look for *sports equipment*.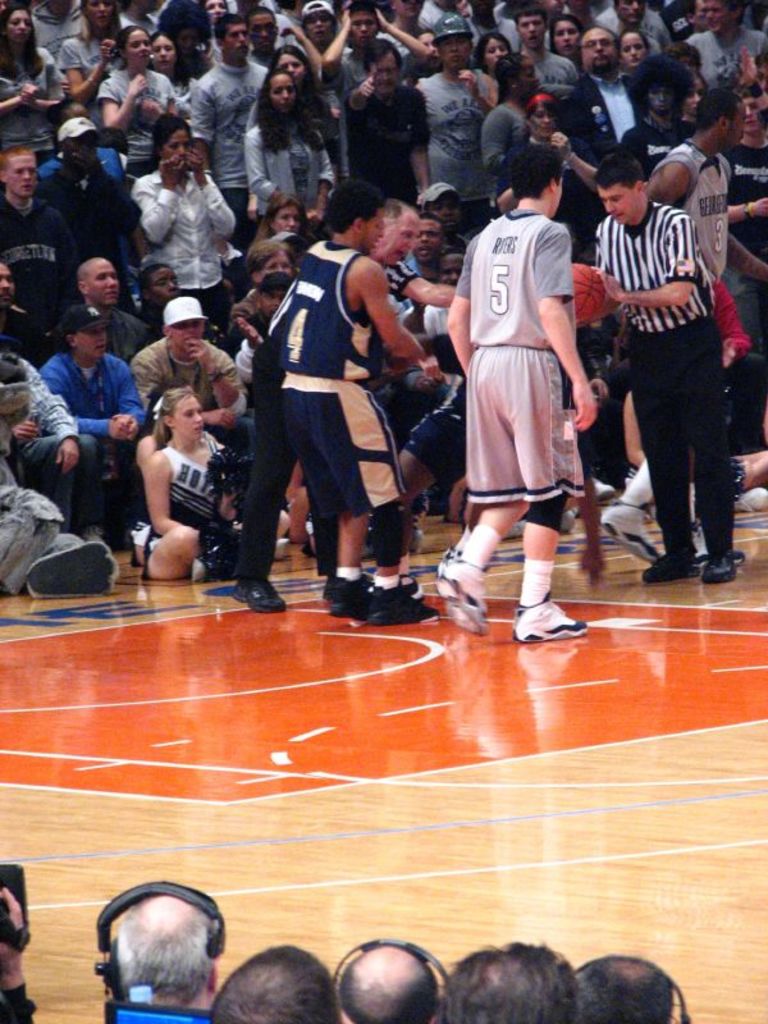
Found: [left=273, top=535, right=291, bottom=558].
